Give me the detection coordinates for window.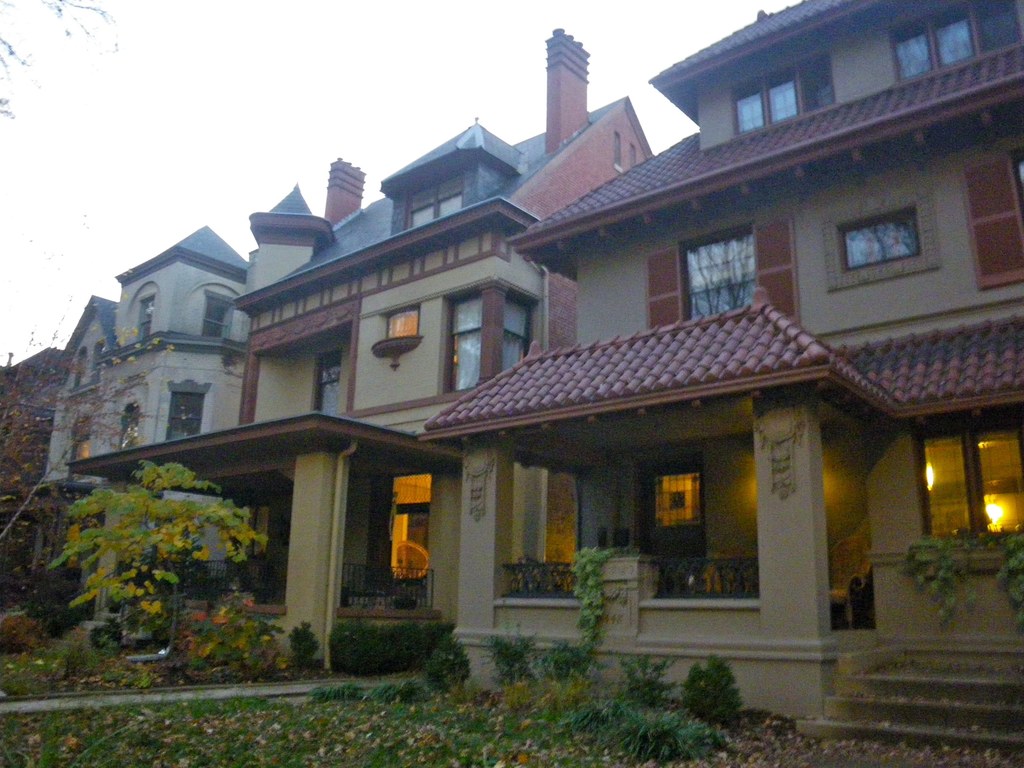
{"left": 205, "top": 298, "right": 230, "bottom": 335}.
